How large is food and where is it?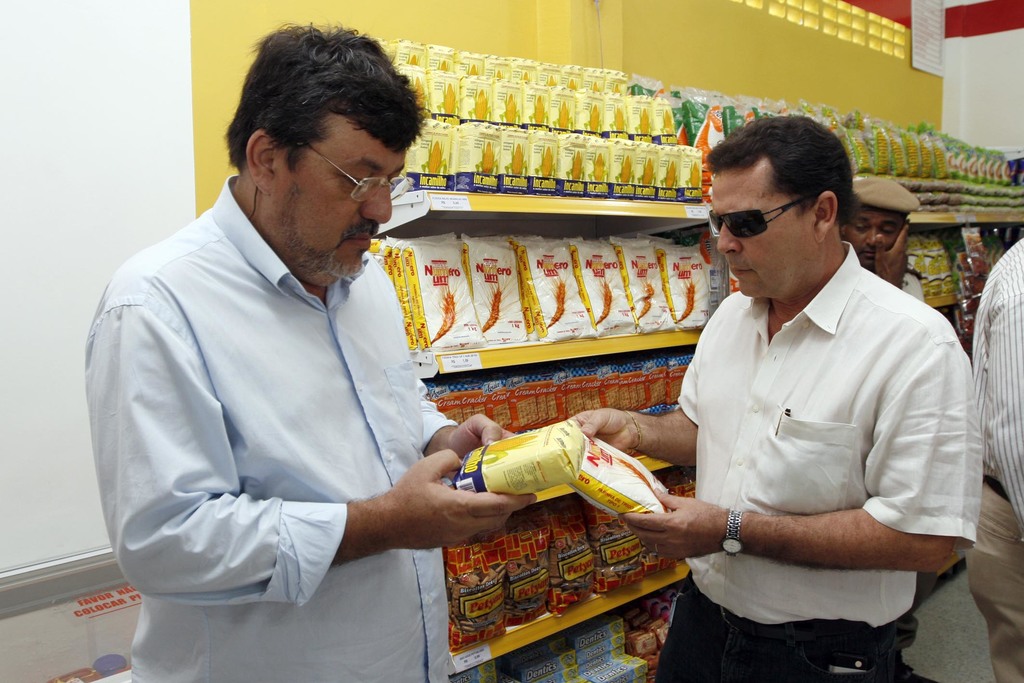
Bounding box: pyautogui.locateOnScreen(543, 145, 552, 177).
